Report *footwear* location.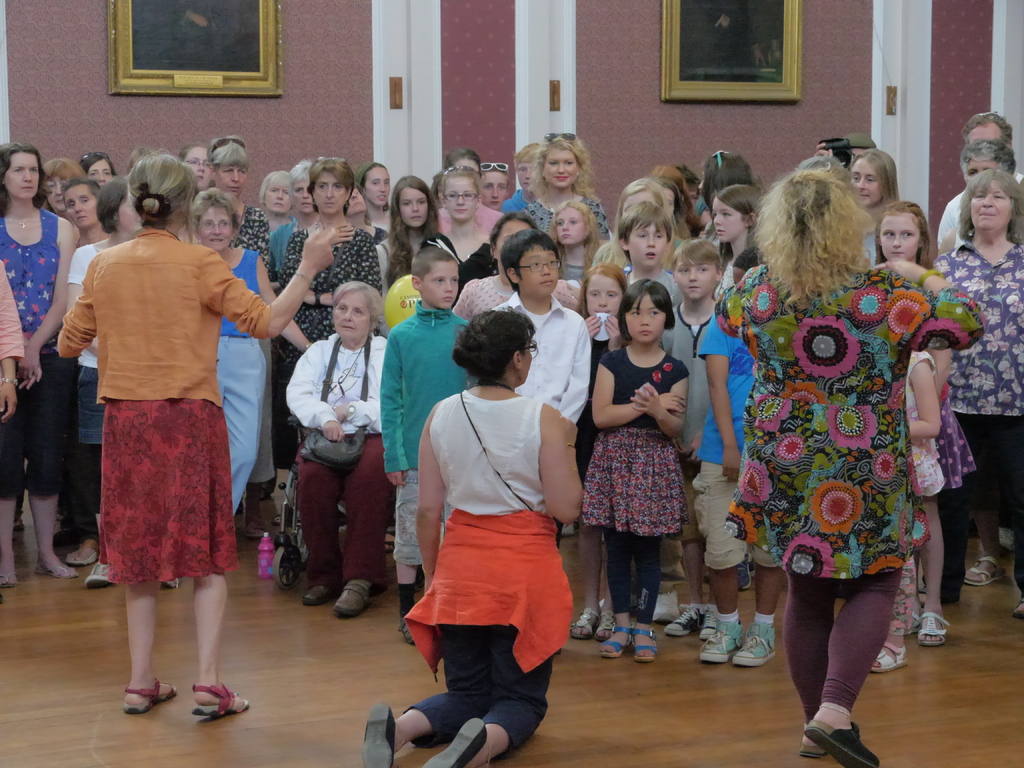
Report: x1=12 y1=520 x2=27 y2=532.
